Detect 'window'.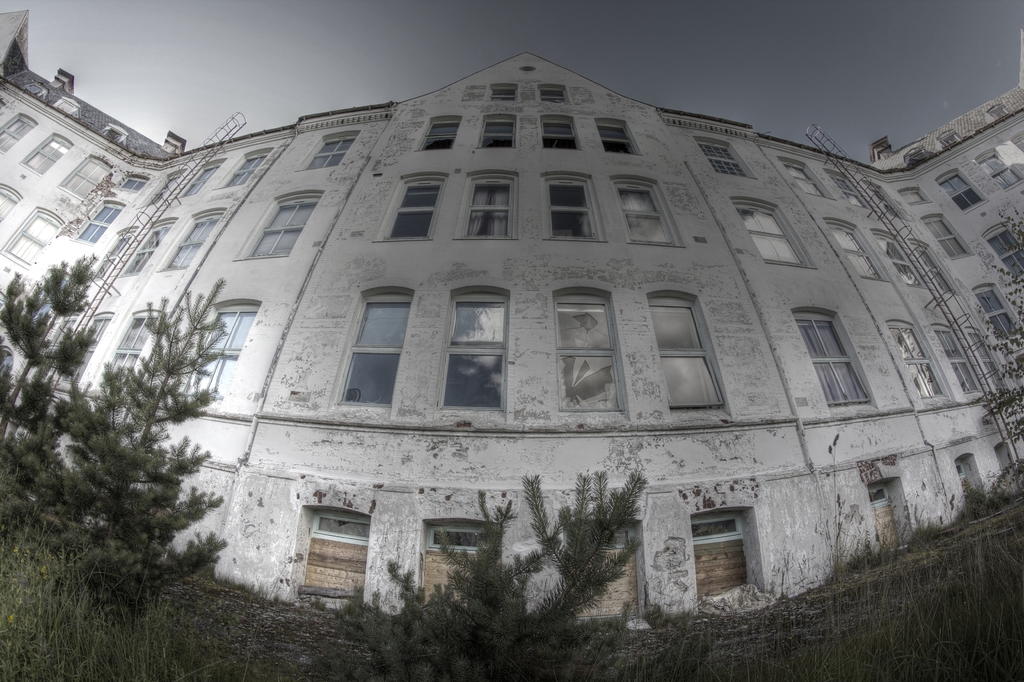
Detected at (436,286,513,402).
